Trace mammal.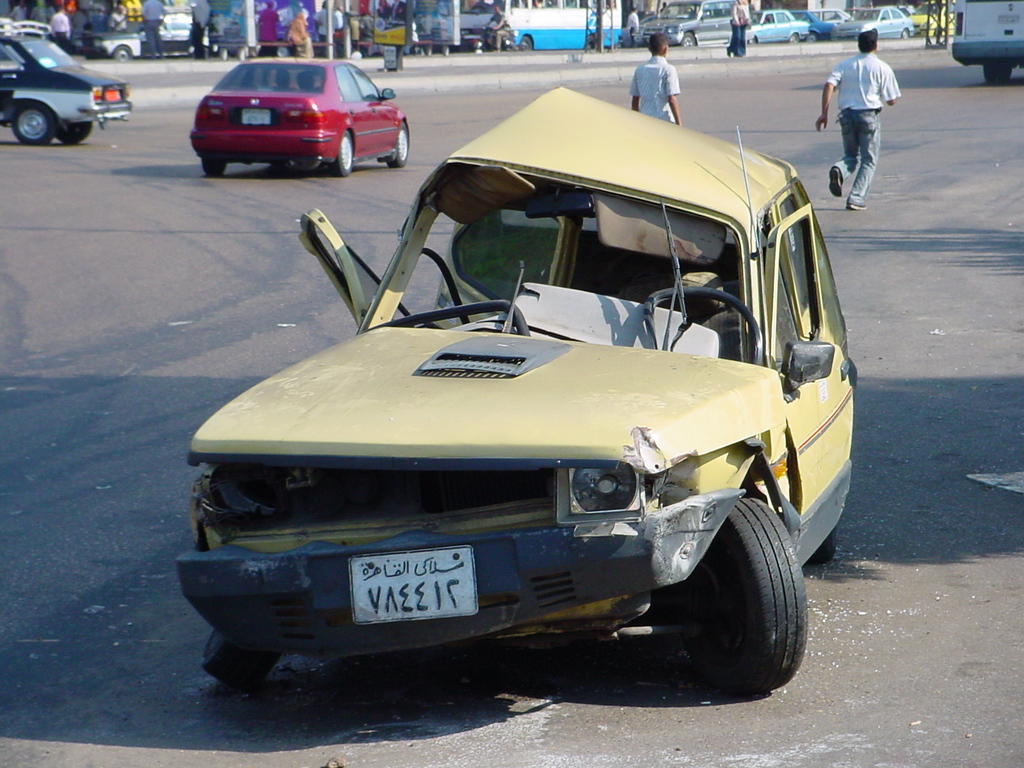
Traced to select_region(282, 7, 308, 56).
